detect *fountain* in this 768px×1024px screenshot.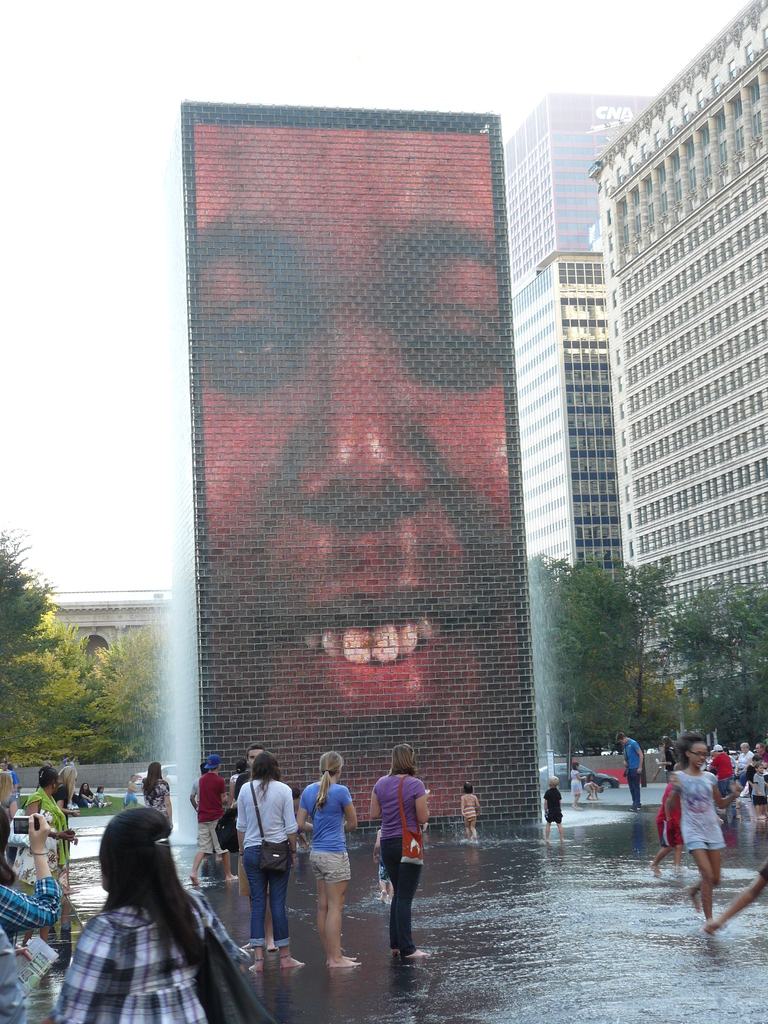
Detection: detection(57, 121, 662, 910).
